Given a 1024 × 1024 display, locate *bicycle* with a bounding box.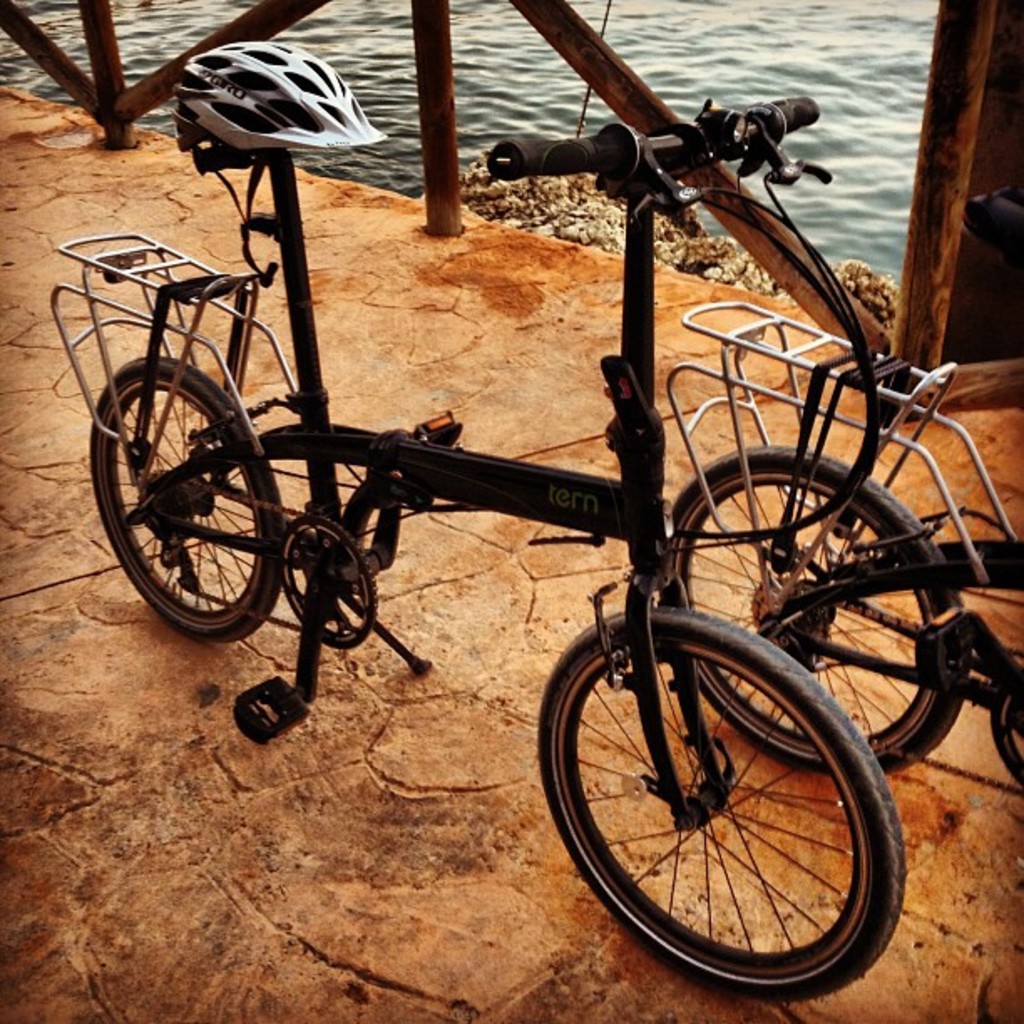
Located: (left=661, top=182, right=1022, bottom=780).
